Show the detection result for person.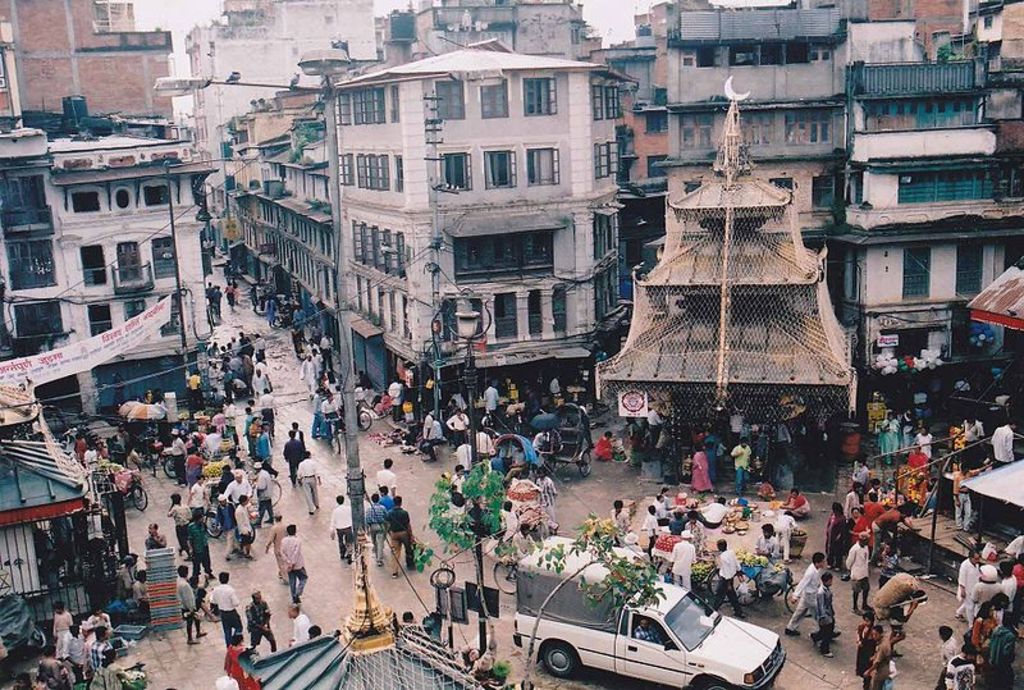
Rect(83, 444, 99, 467).
